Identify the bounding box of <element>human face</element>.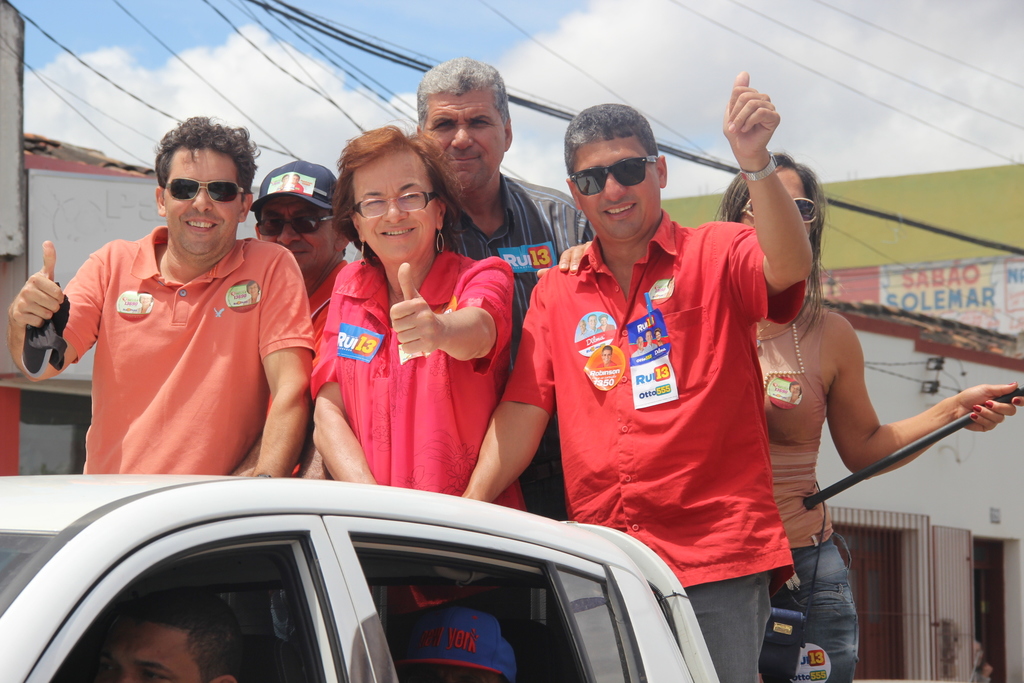
(left=248, top=284, right=259, bottom=295).
